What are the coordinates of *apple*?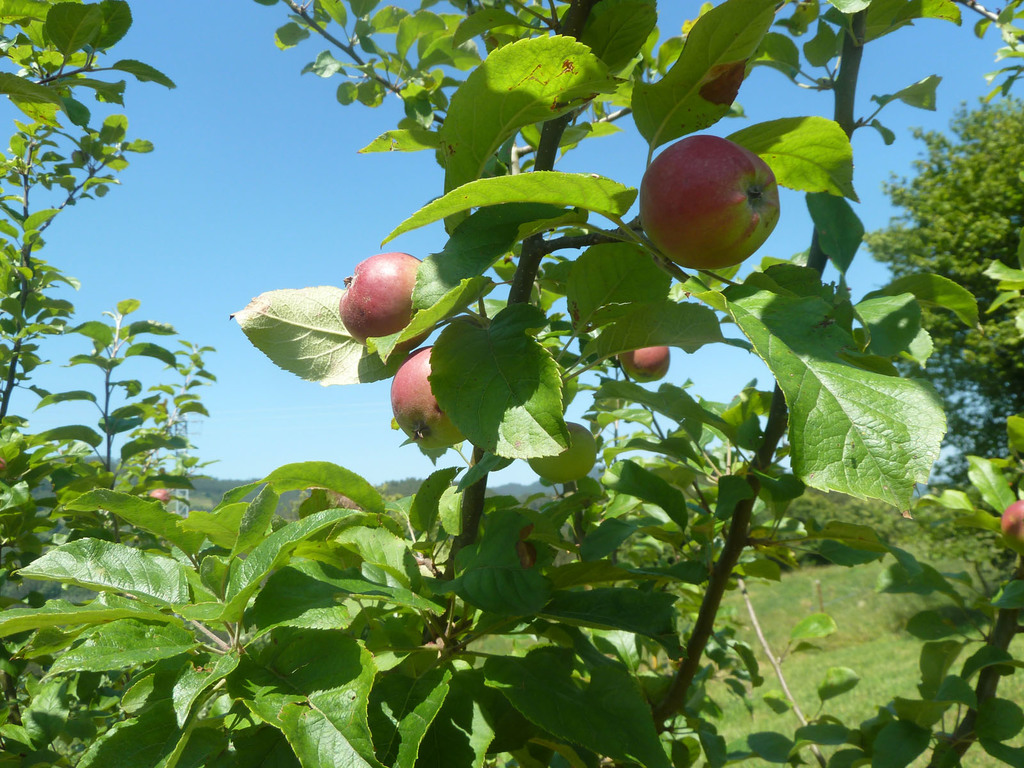
bbox=[340, 254, 440, 352].
